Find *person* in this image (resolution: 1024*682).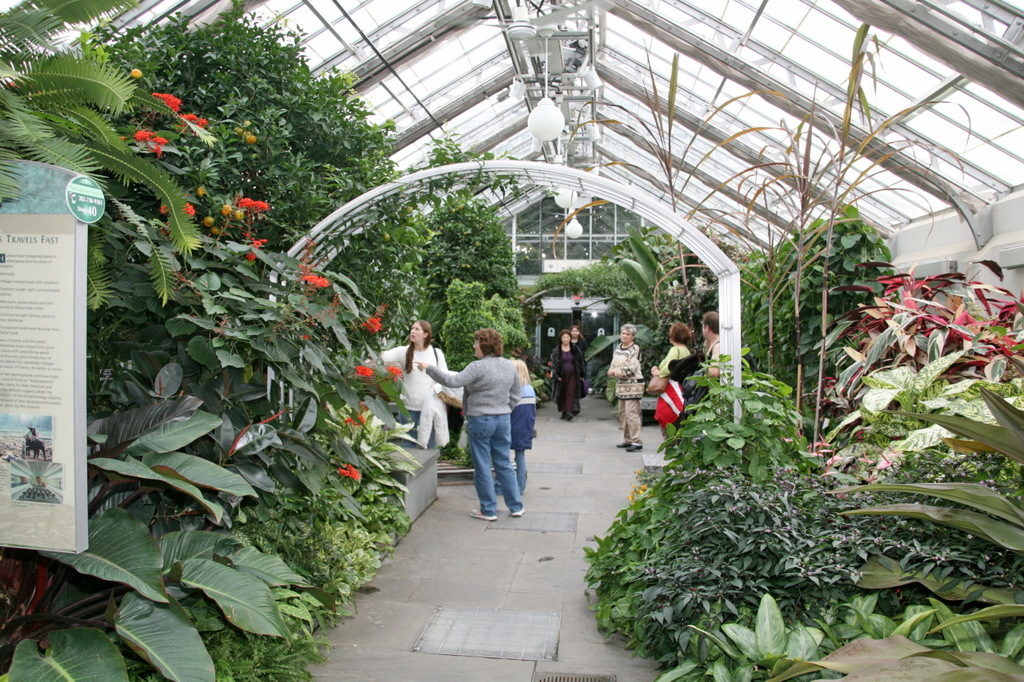
[550, 328, 589, 428].
